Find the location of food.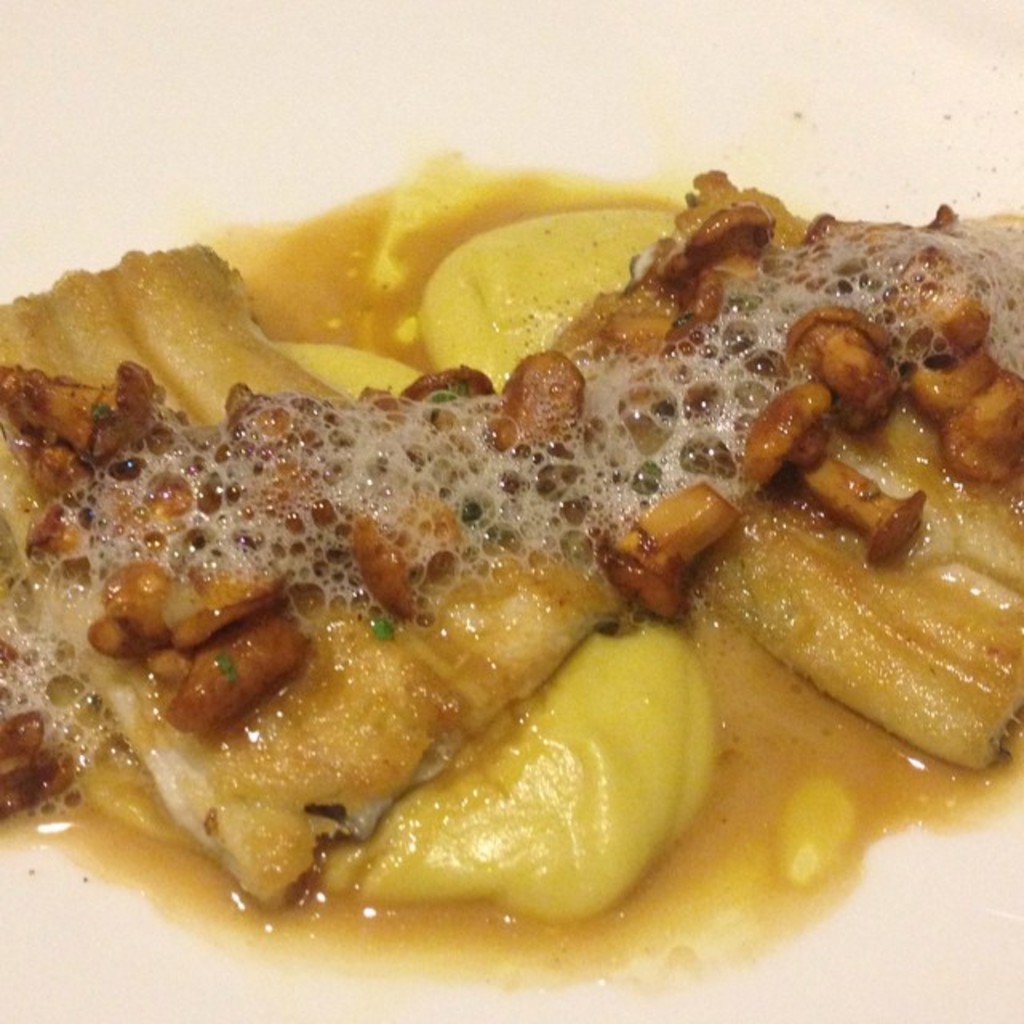
Location: box=[0, 158, 1021, 930].
